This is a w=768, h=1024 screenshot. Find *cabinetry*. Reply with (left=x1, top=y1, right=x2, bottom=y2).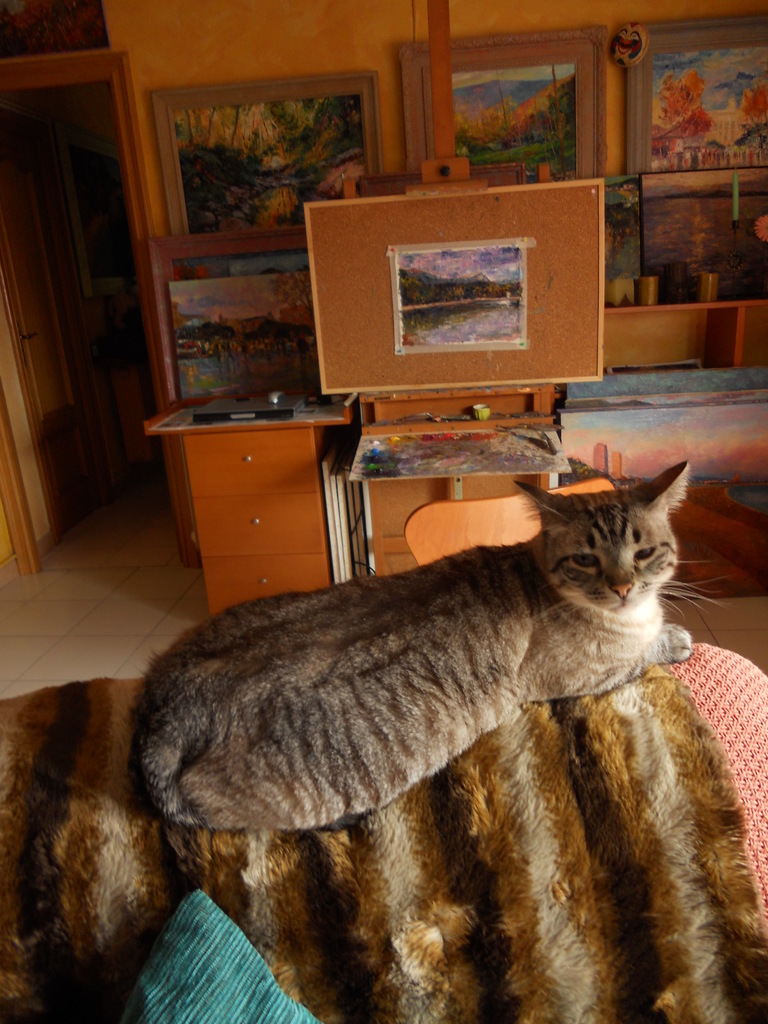
(left=145, top=410, right=382, bottom=620).
